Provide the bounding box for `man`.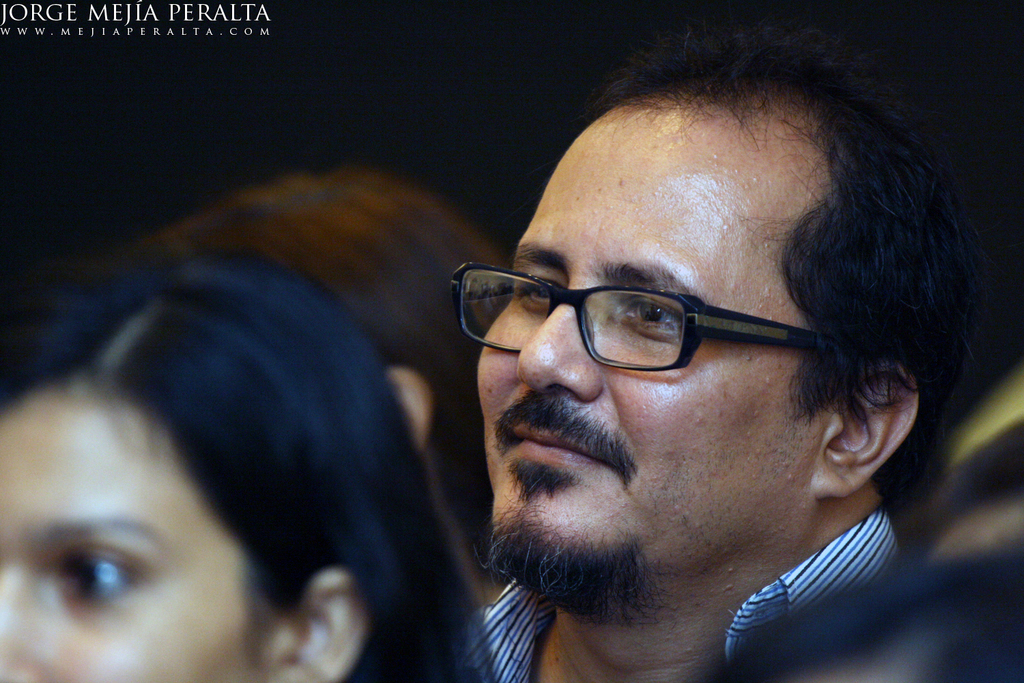
rect(446, 24, 972, 682).
